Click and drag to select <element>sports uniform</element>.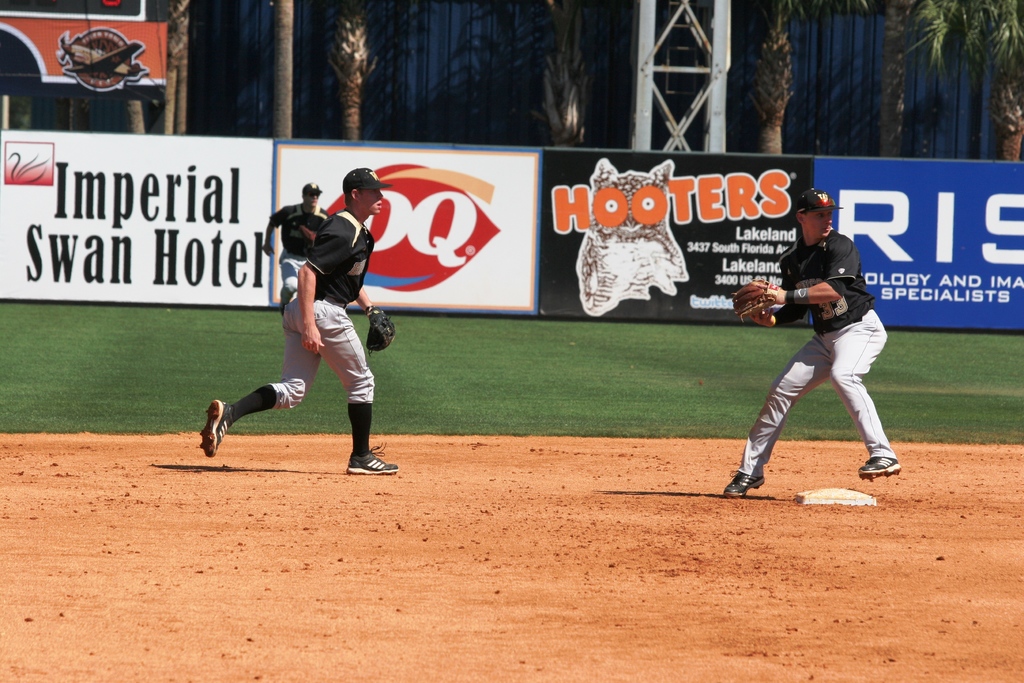
Selection: <box>264,205,330,290</box>.
